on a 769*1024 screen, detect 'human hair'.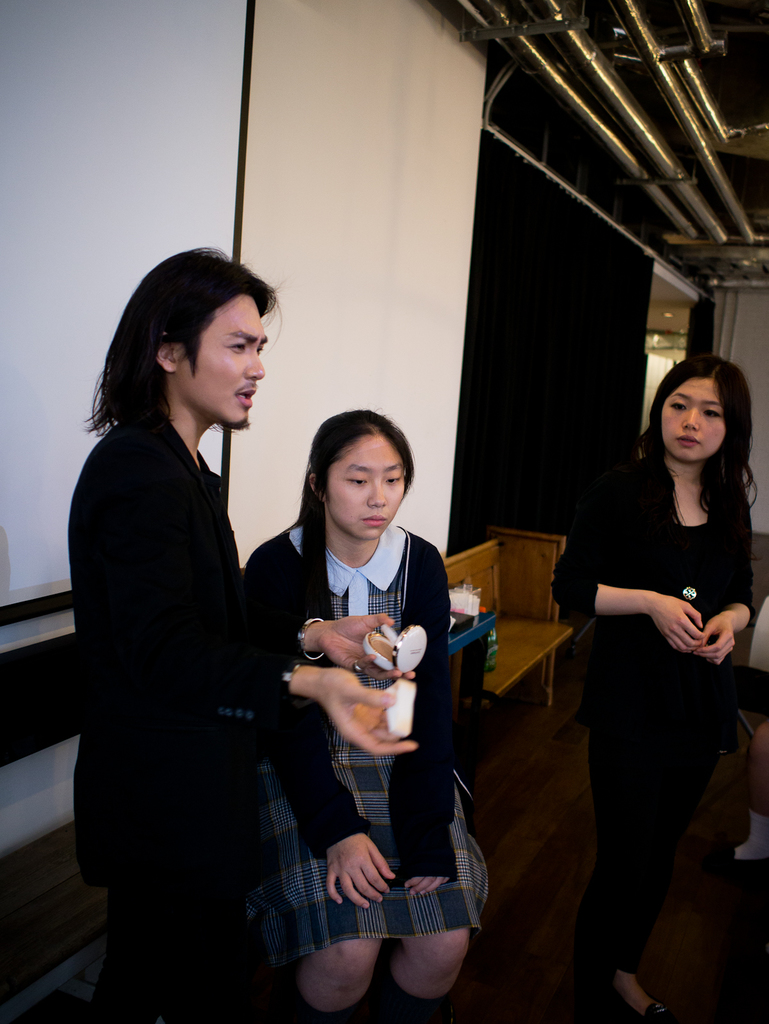
x1=300, y1=405, x2=421, y2=645.
